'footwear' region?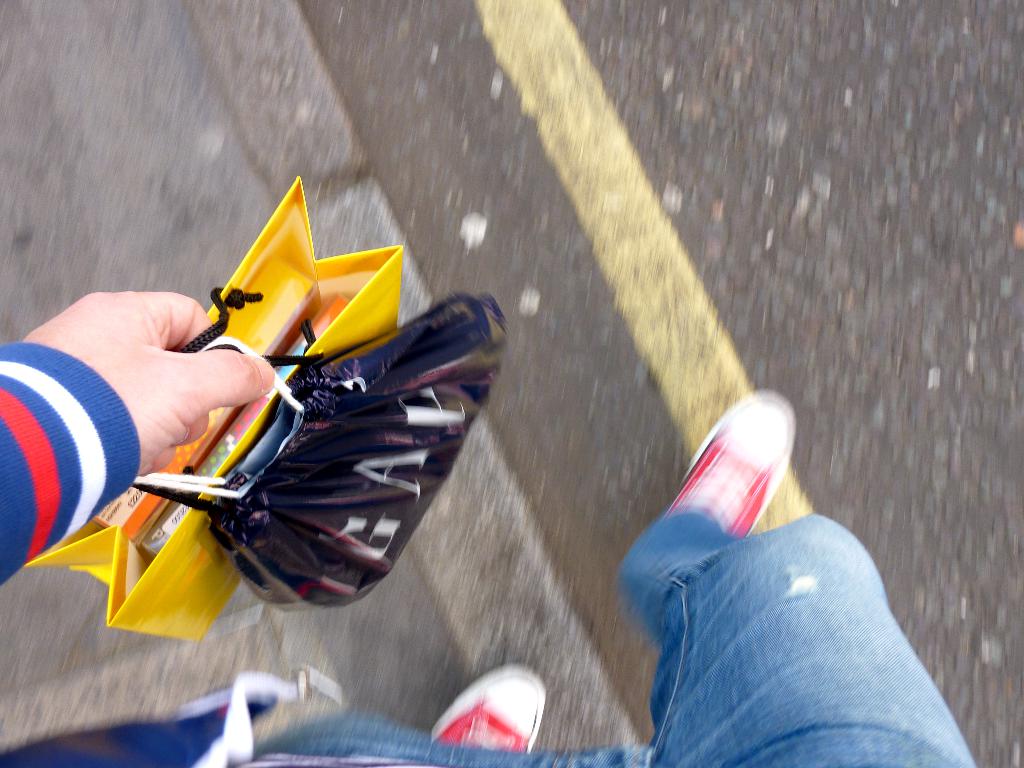
{"left": 422, "top": 666, "right": 553, "bottom": 761}
